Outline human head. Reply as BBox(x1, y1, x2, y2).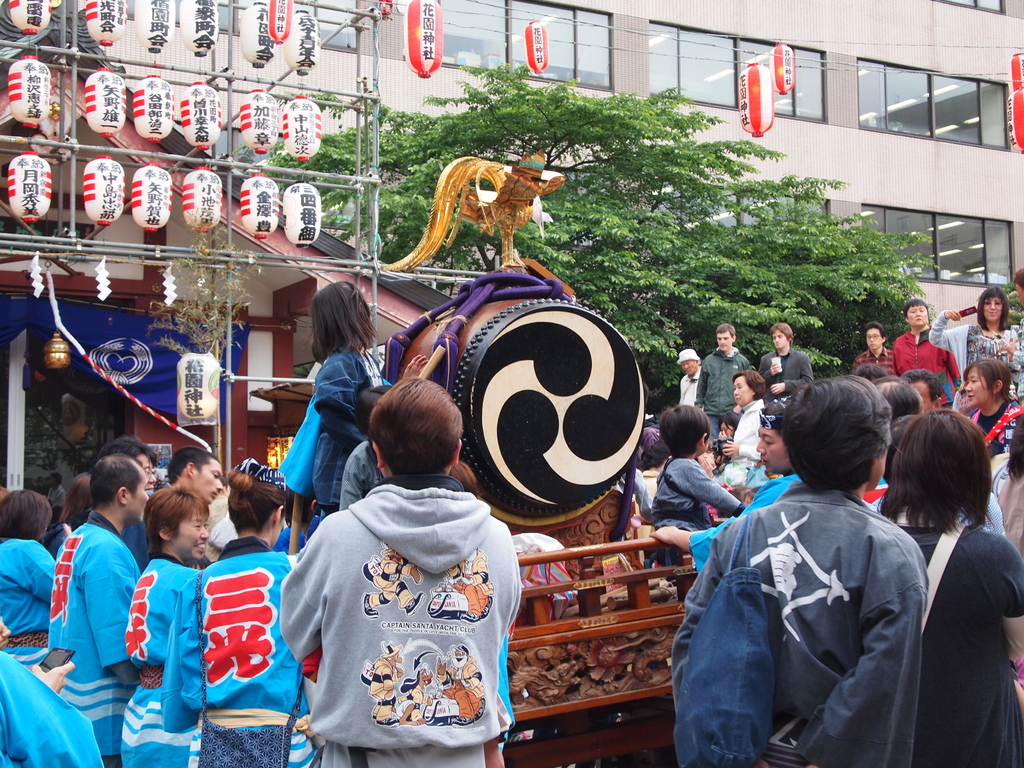
BBox(870, 378, 922, 419).
